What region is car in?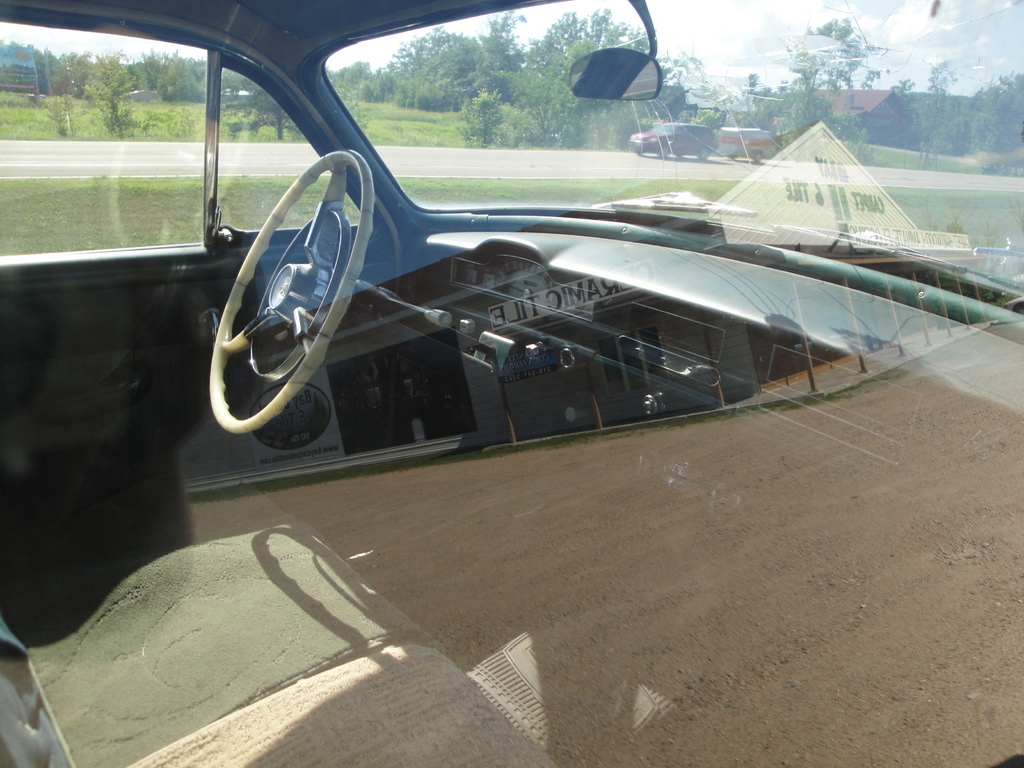
0,0,1023,767.
